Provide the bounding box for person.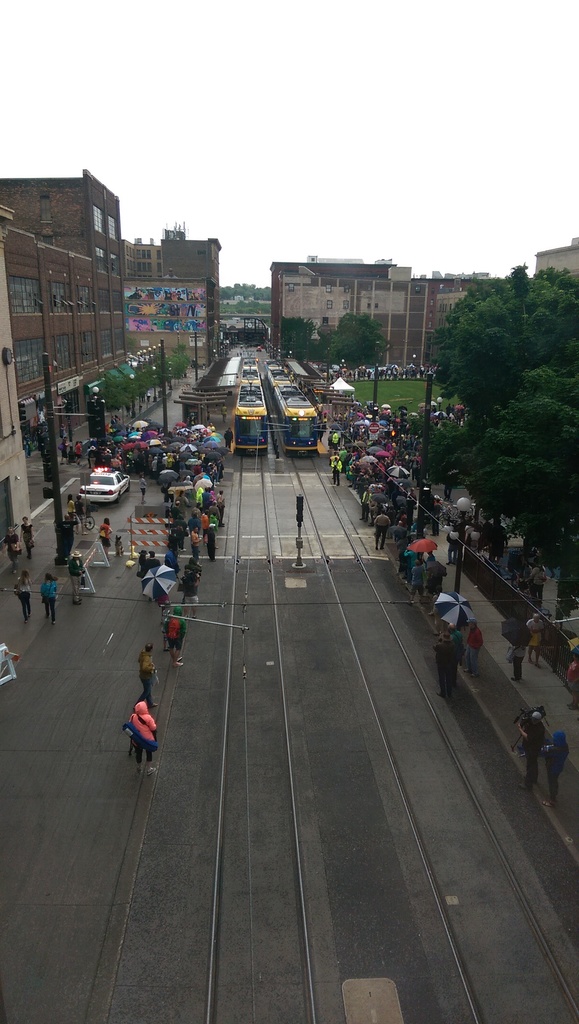
137:550:148:600.
